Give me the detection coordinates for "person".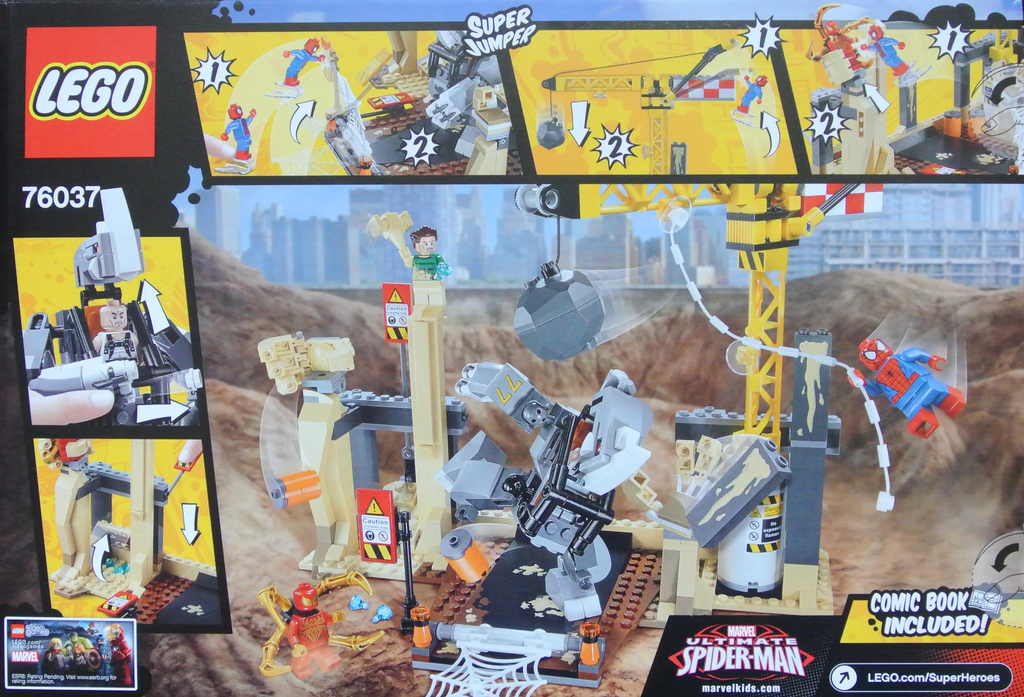
282:34:326:85.
